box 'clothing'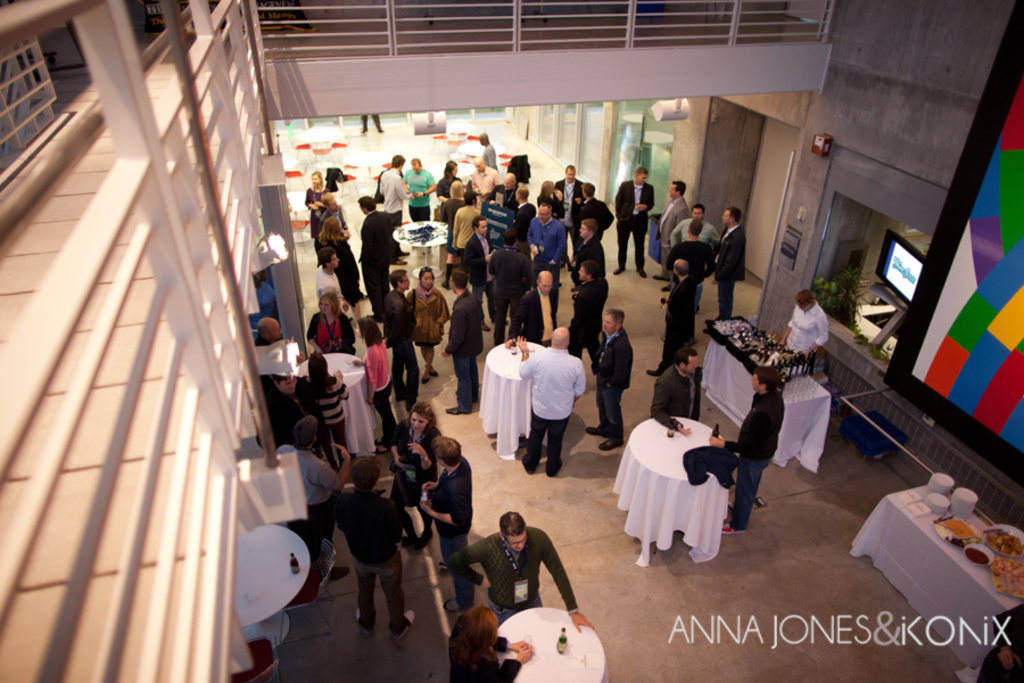
<region>779, 306, 839, 357</region>
